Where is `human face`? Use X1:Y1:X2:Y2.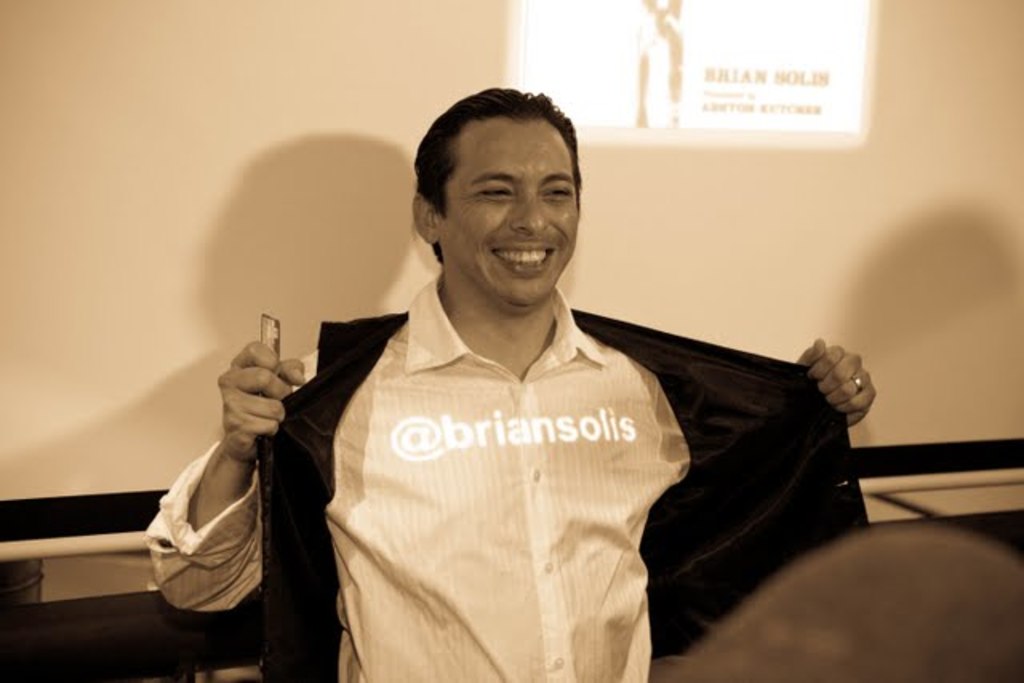
438:118:586:304.
